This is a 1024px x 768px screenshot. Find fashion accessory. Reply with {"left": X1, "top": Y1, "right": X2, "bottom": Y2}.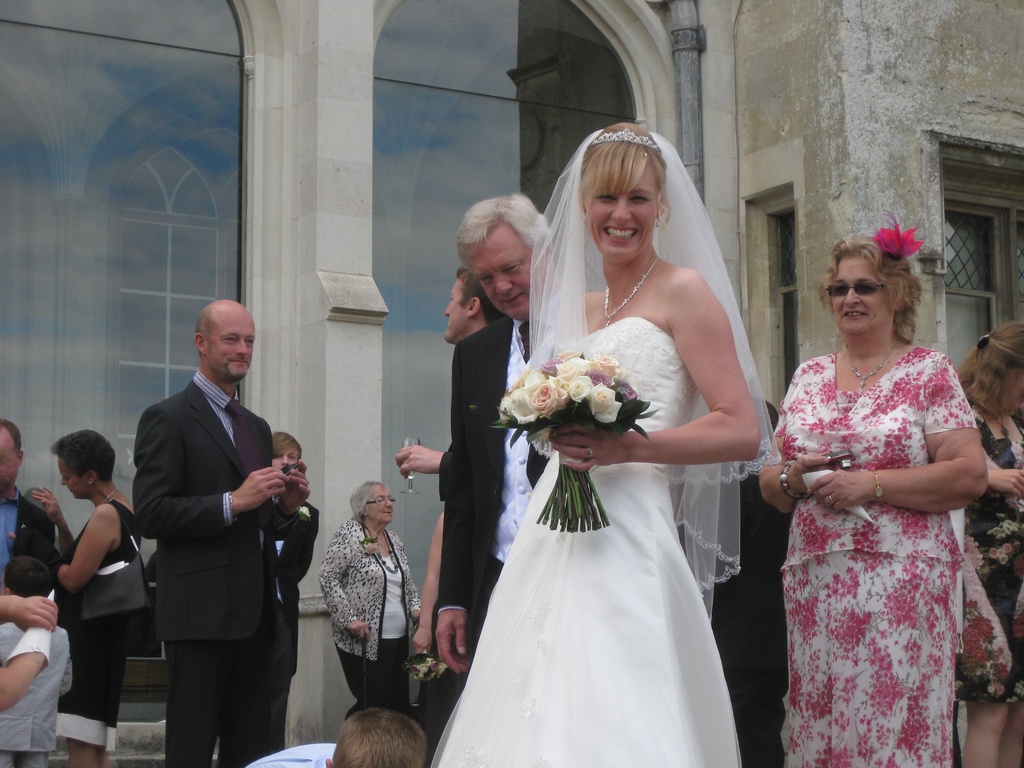
{"left": 872, "top": 468, "right": 884, "bottom": 504}.
